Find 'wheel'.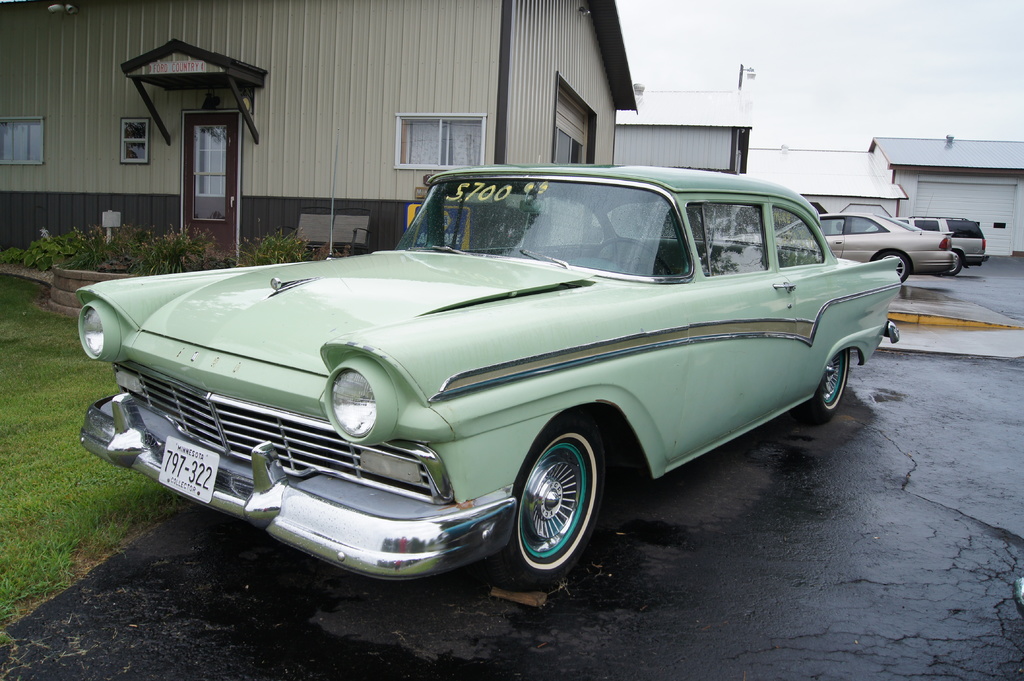
crop(795, 348, 849, 426).
